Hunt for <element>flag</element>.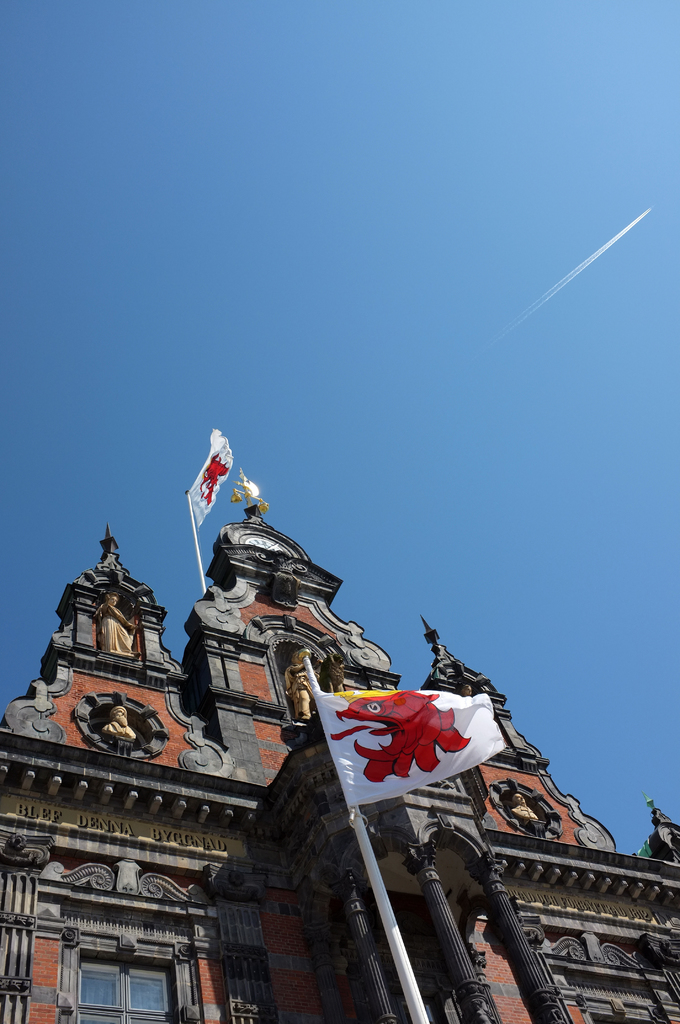
Hunted down at x1=182 y1=444 x2=251 y2=529.
